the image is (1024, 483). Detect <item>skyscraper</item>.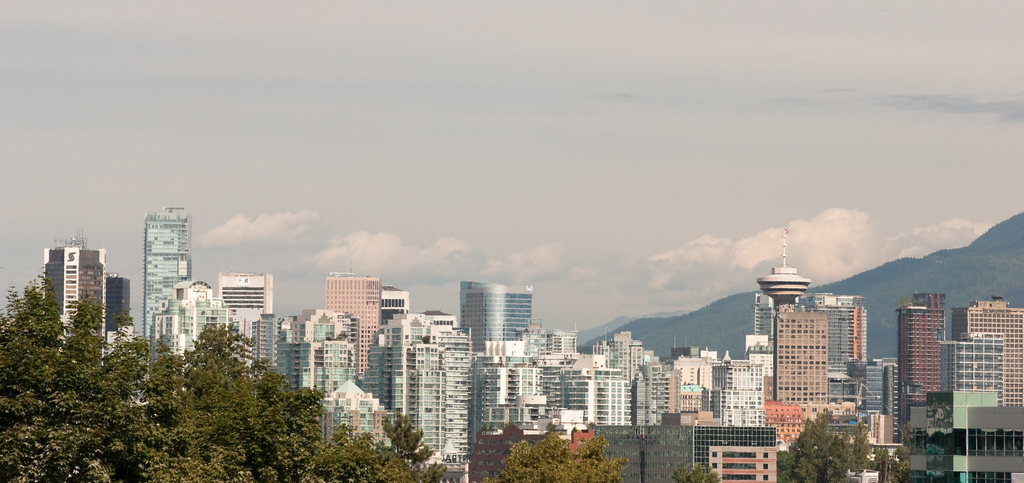
Detection: rect(102, 274, 130, 345).
